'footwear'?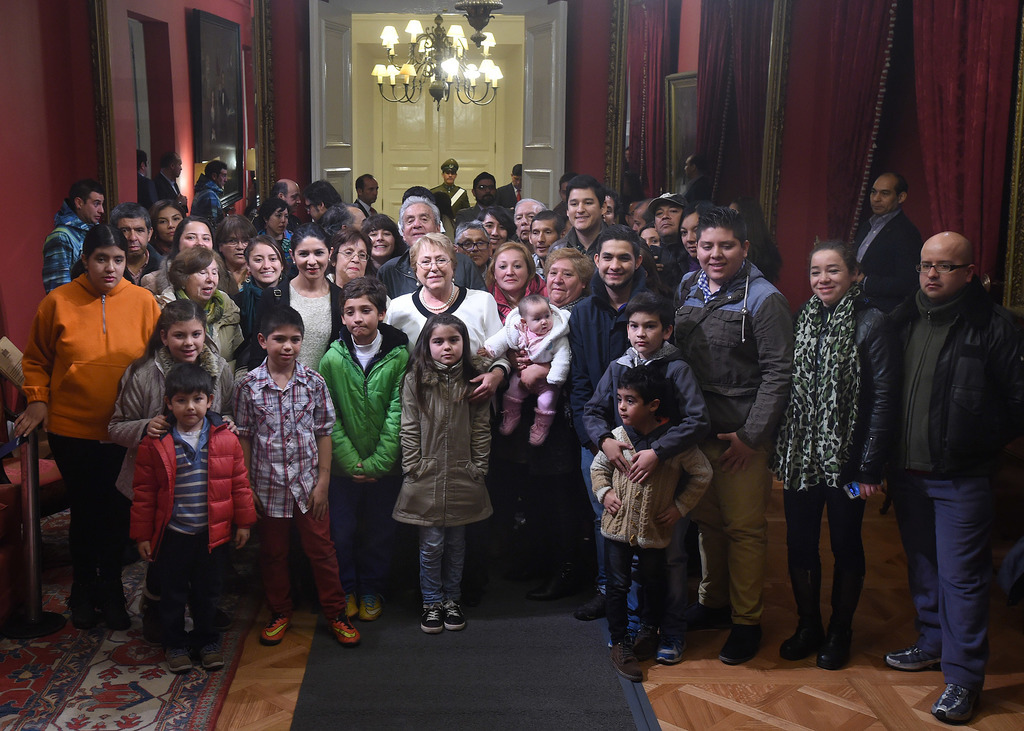
select_region(347, 592, 371, 631)
